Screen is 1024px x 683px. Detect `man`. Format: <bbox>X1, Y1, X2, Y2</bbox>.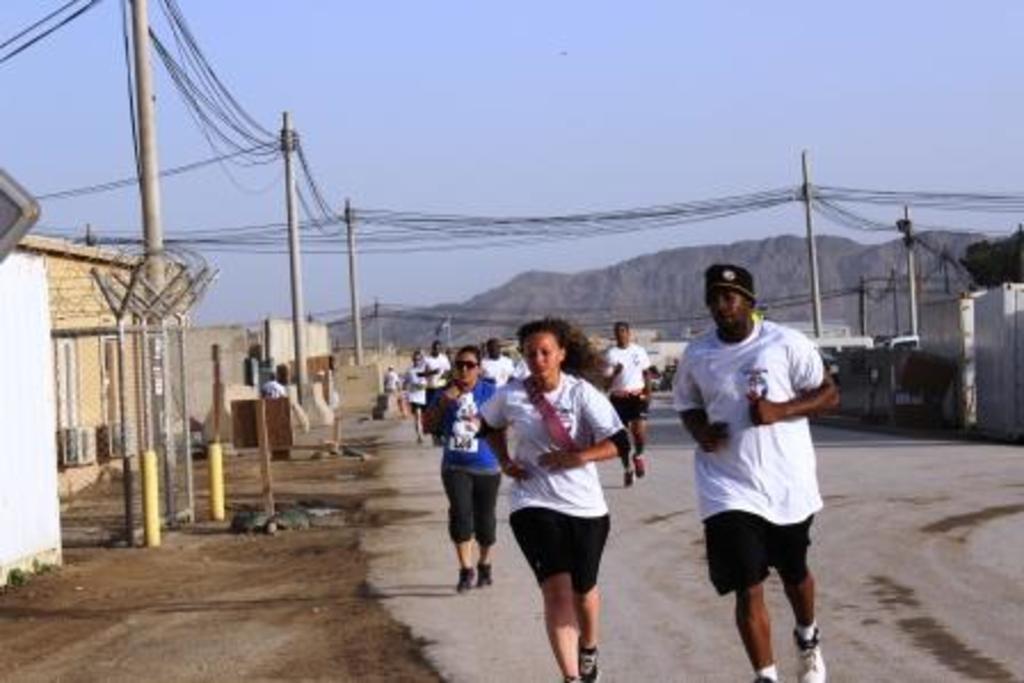
<bbox>603, 324, 654, 487</bbox>.
